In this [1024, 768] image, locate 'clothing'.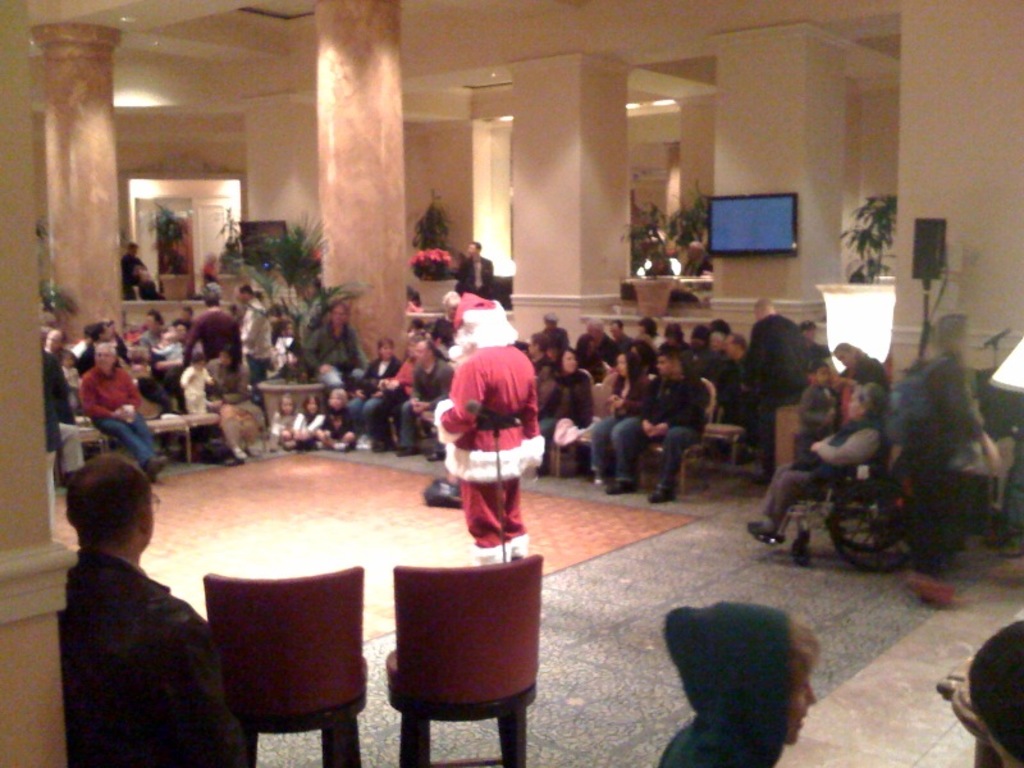
Bounding box: l=658, t=595, r=773, b=767.
